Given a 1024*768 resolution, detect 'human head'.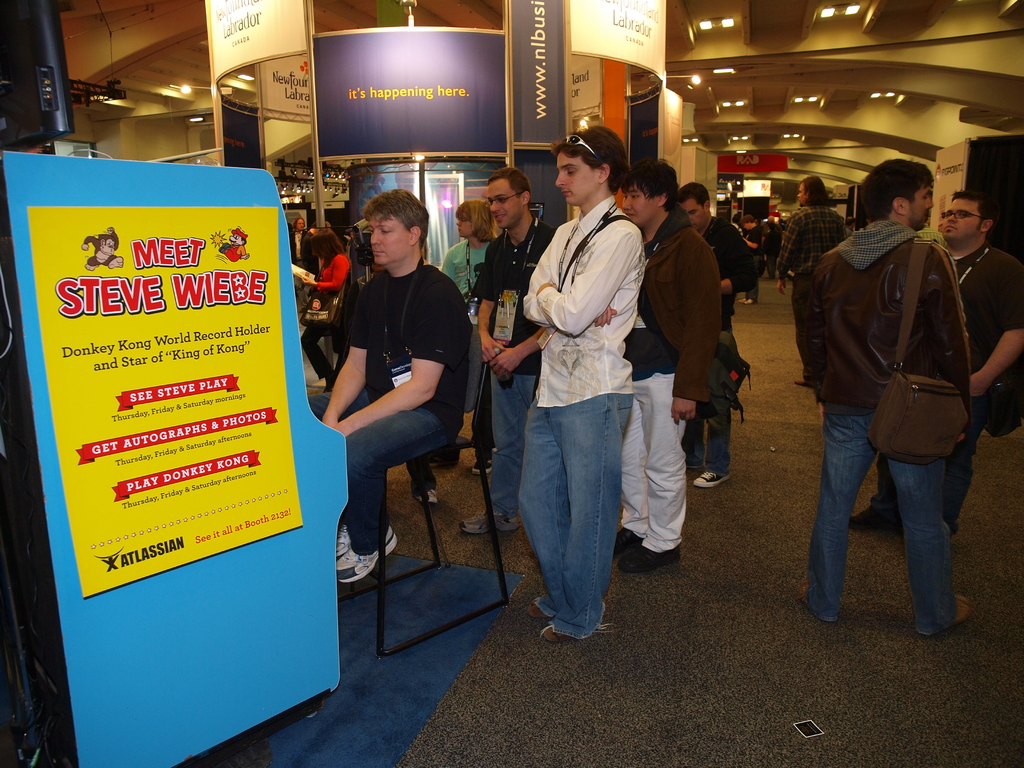
rect(346, 183, 432, 260).
